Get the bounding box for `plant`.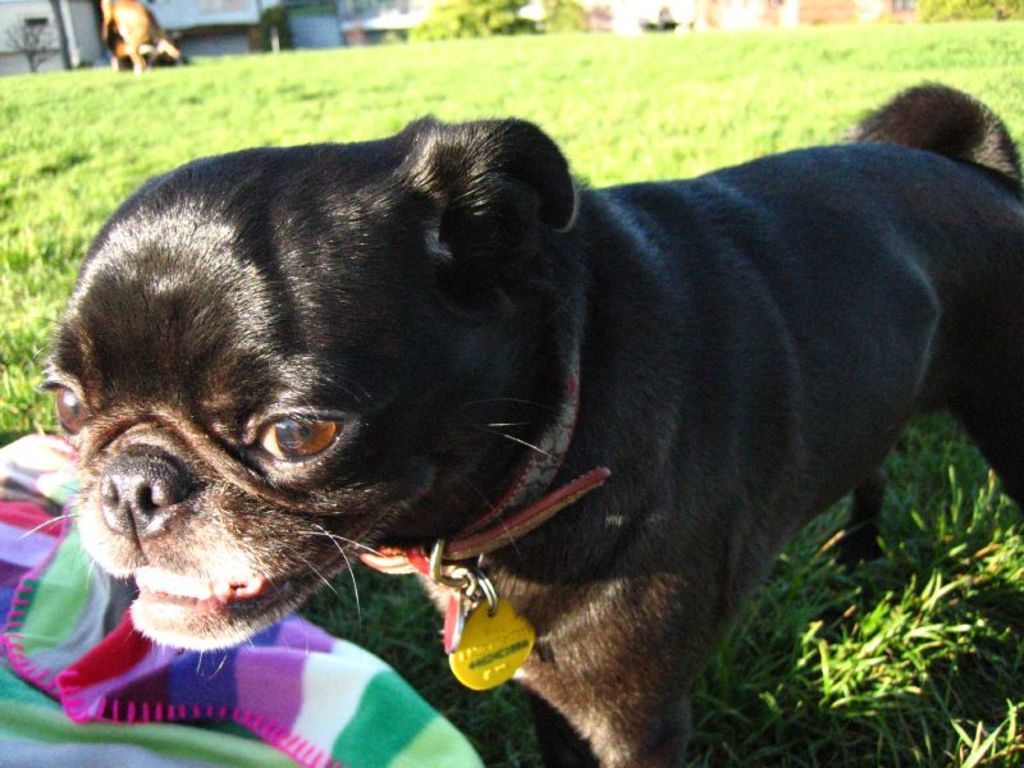
<bbox>910, 0, 1023, 22</bbox>.
